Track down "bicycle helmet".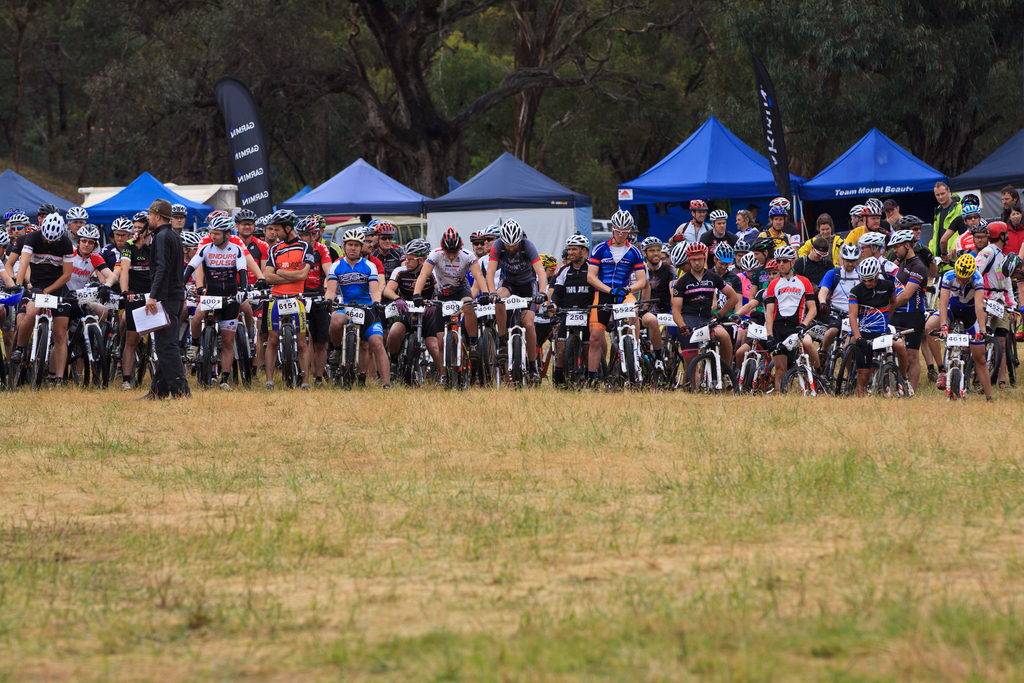
Tracked to BBox(966, 194, 979, 203).
